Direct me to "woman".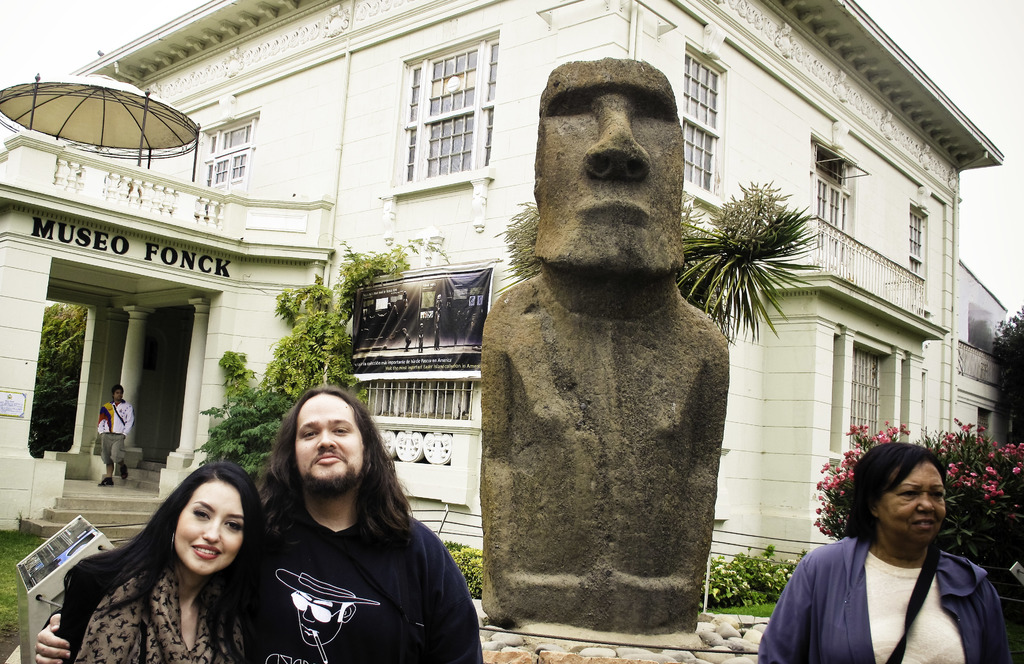
Direction: 54 462 275 663.
